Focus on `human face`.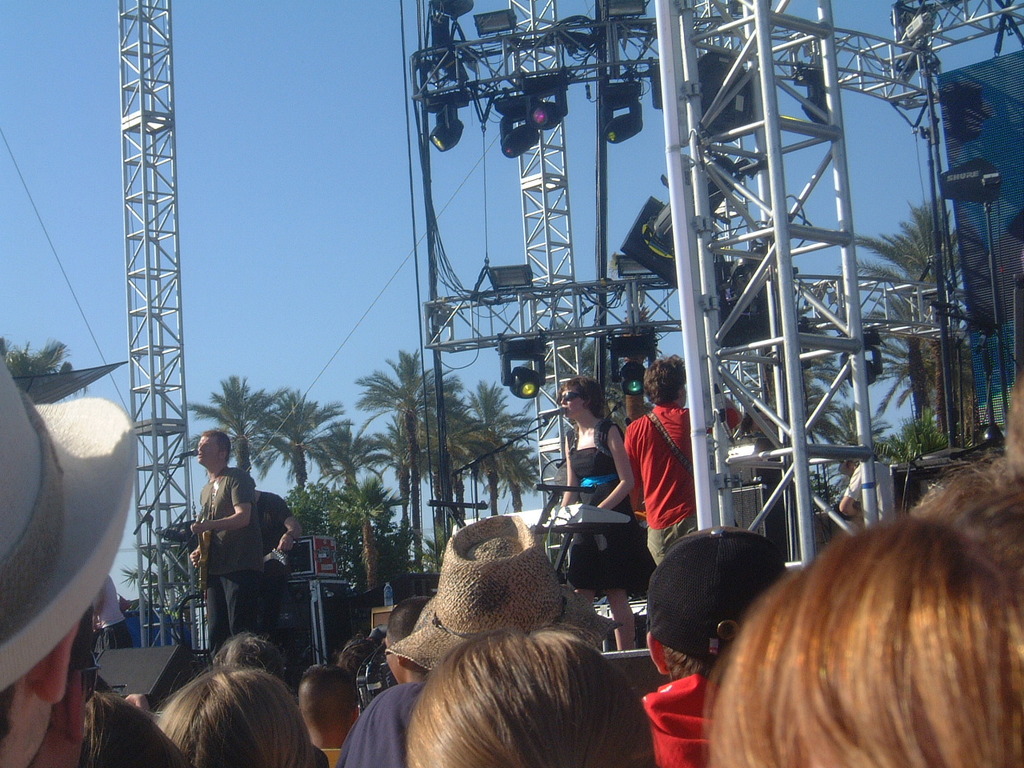
Focused at rect(558, 384, 582, 418).
